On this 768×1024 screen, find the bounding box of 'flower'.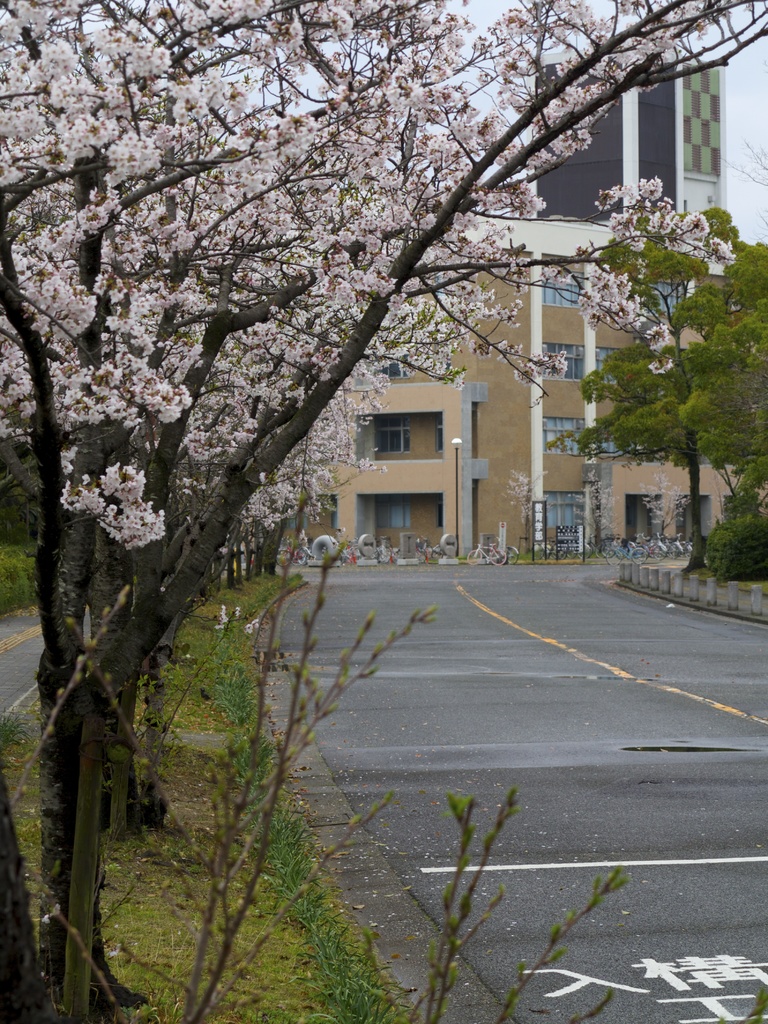
Bounding box: locate(242, 614, 258, 631).
